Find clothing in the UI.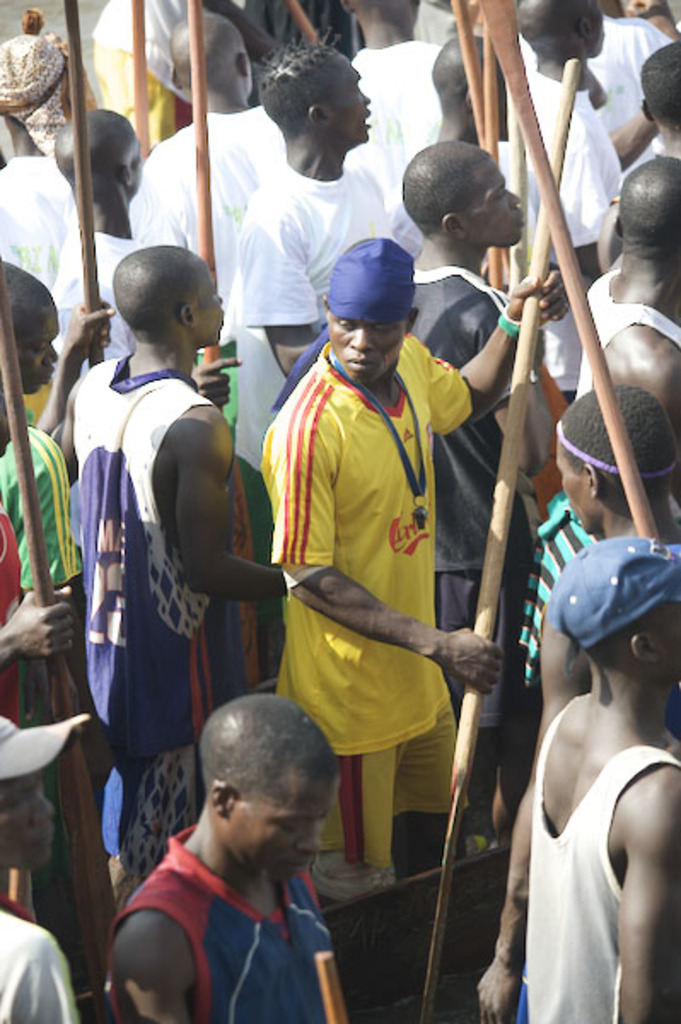
UI element at <region>350, 22, 442, 195</region>.
